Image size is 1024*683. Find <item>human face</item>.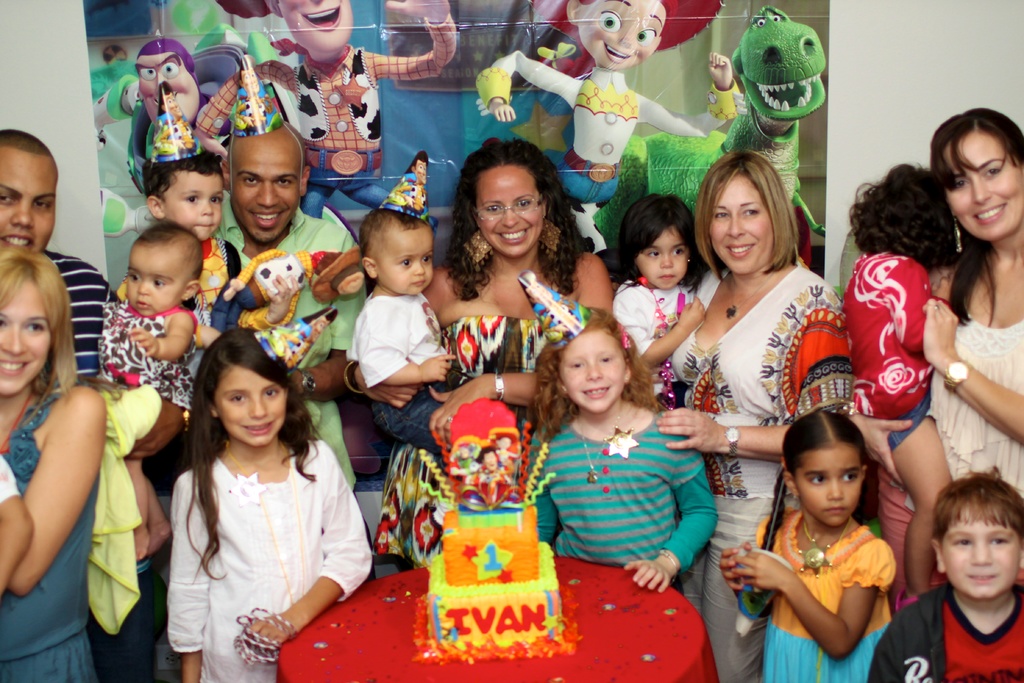
<region>125, 242, 188, 315</region>.
